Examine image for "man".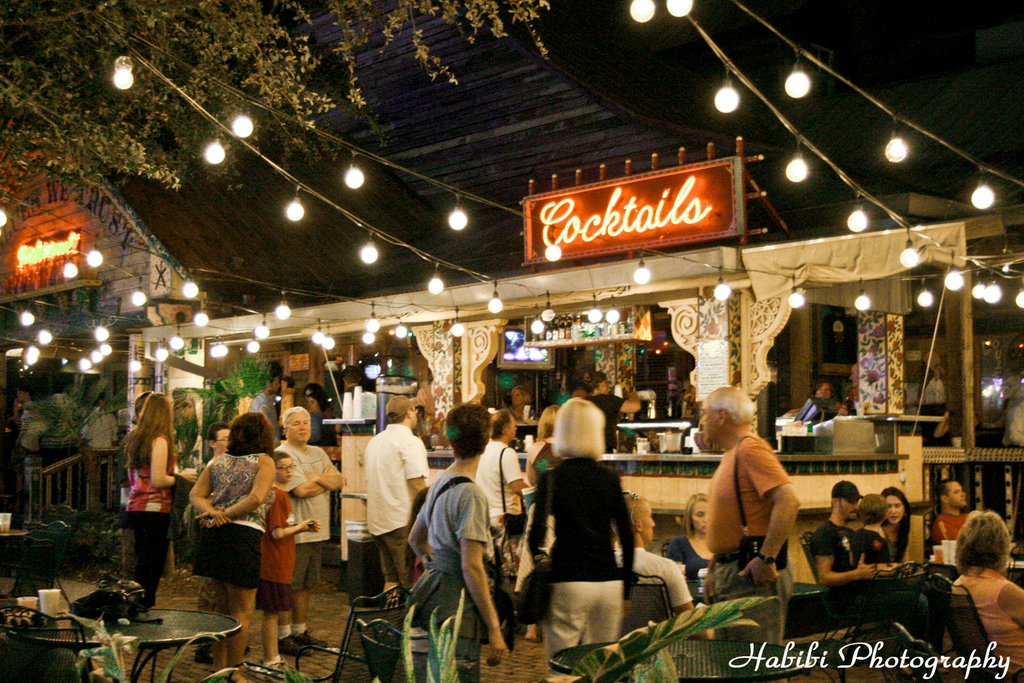
Examination result: {"x1": 335, "y1": 363, "x2": 372, "y2": 434}.
